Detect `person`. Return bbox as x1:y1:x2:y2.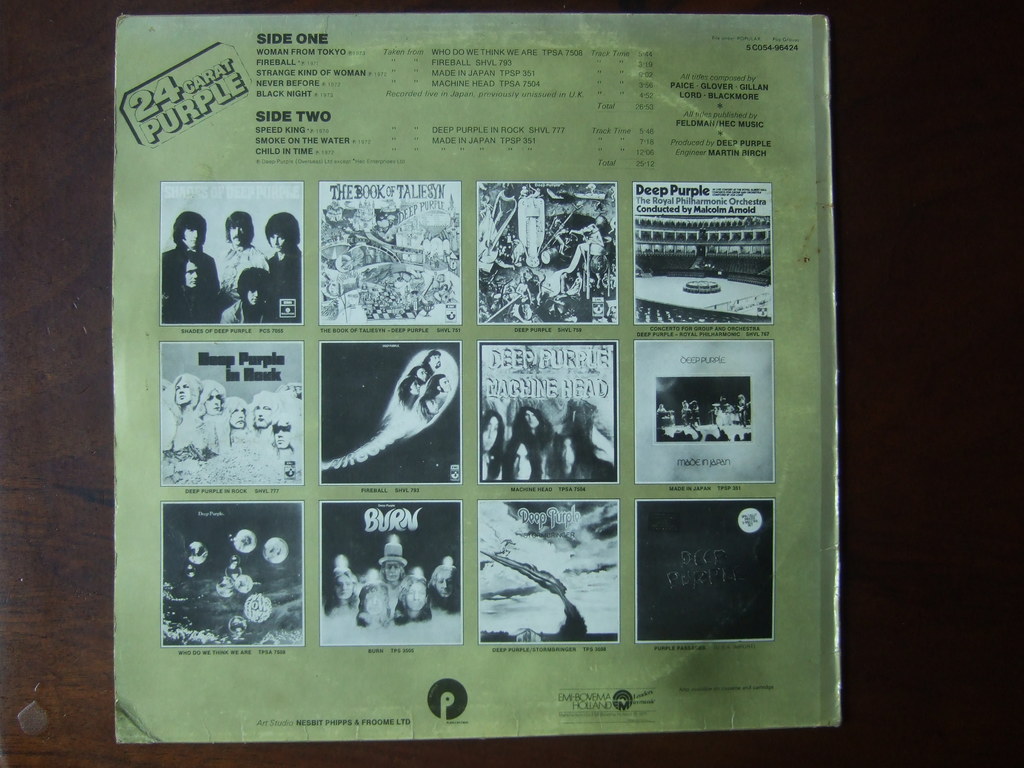
227:210:266:298.
